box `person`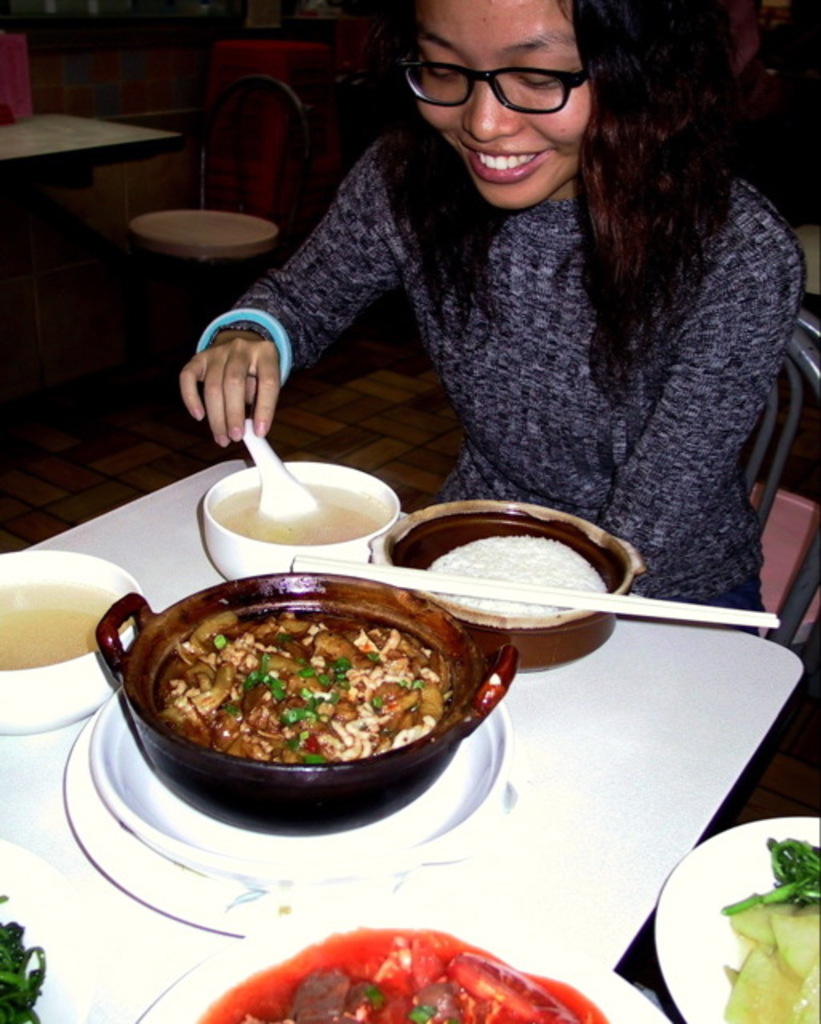
rect(182, 0, 807, 638)
